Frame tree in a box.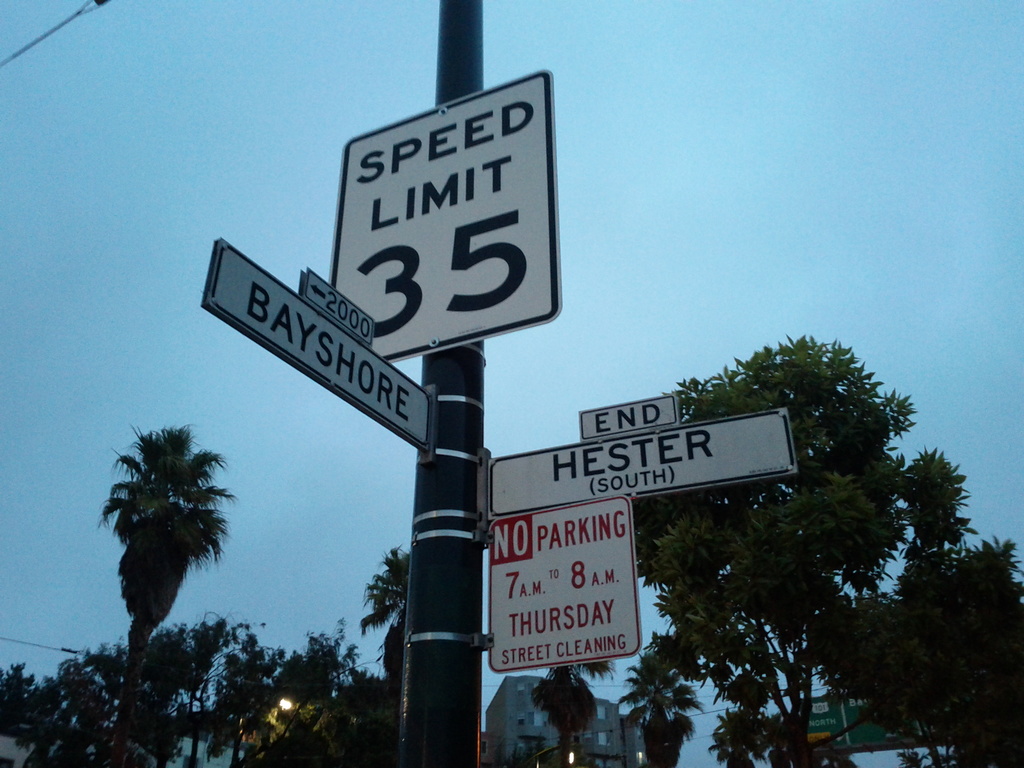
rect(99, 426, 232, 767).
